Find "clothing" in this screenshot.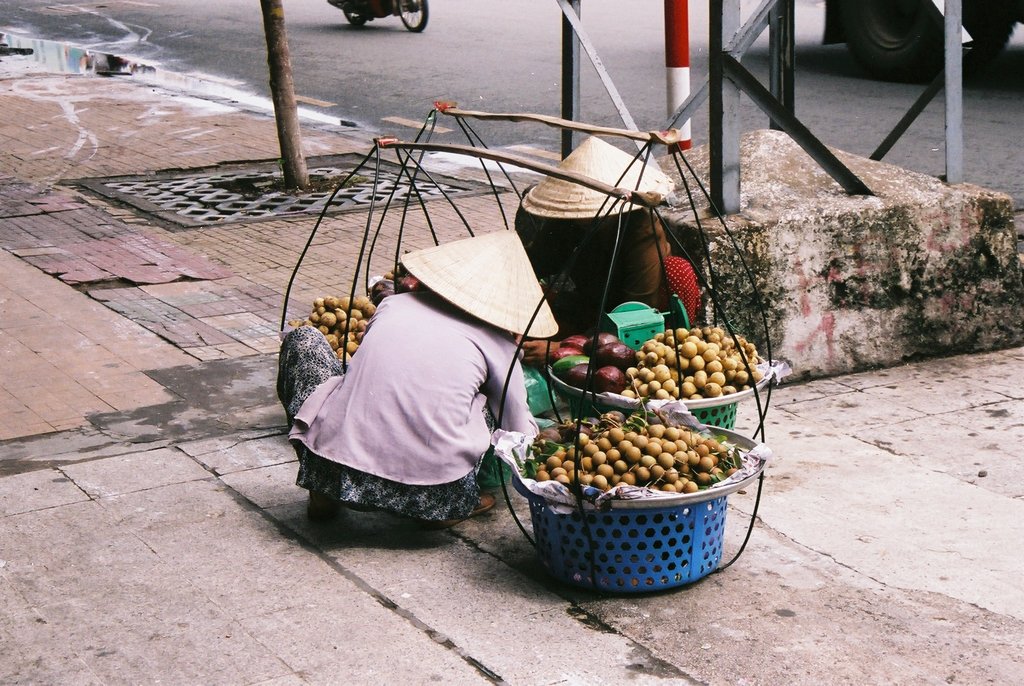
The bounding box for "clothing" is (left=280, top=245, right=546, bottom=522).
